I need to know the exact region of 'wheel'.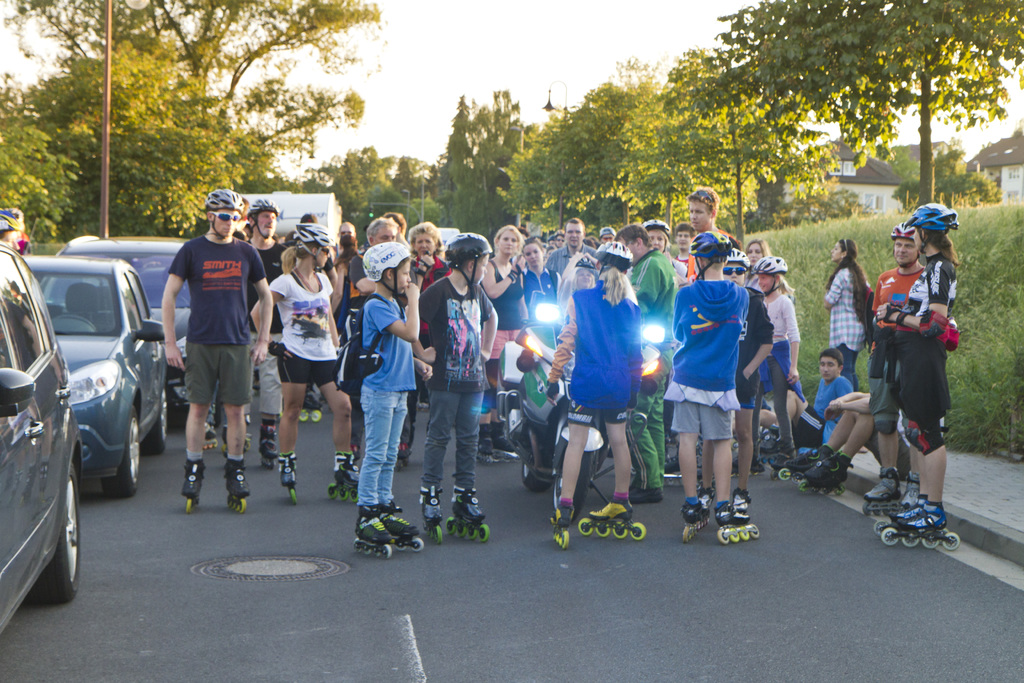
Region: Rect(479, 524, 491, 541).
